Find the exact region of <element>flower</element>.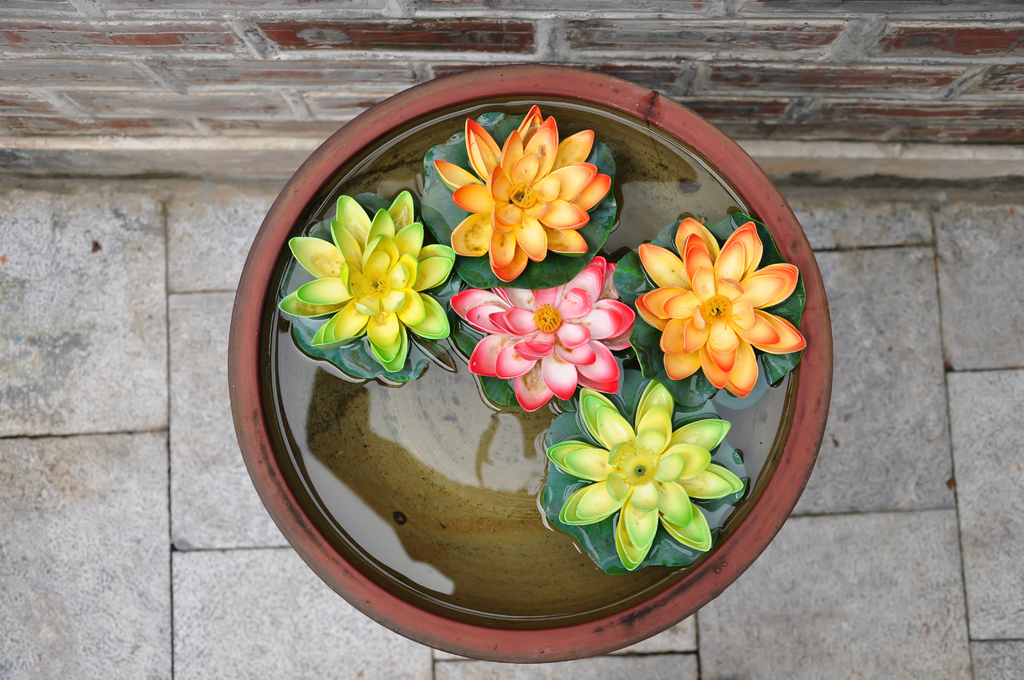
Exact region: pyautogui.locateOnScreen(278, 185, 452, 373).
